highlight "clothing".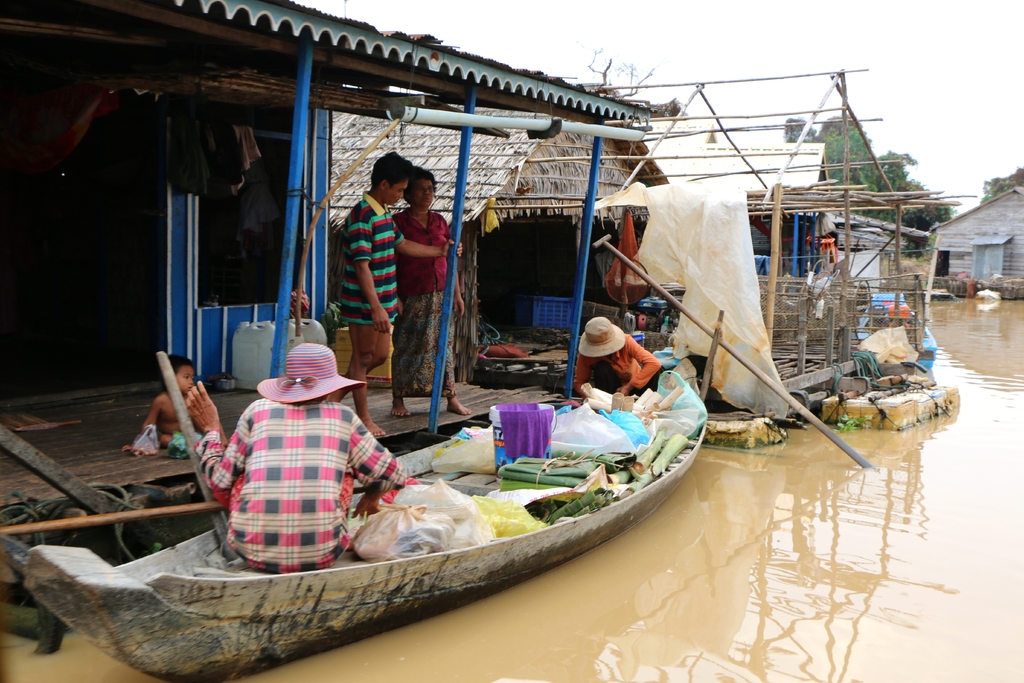
Highlighted region: crop(387, 204, 459, 397).
